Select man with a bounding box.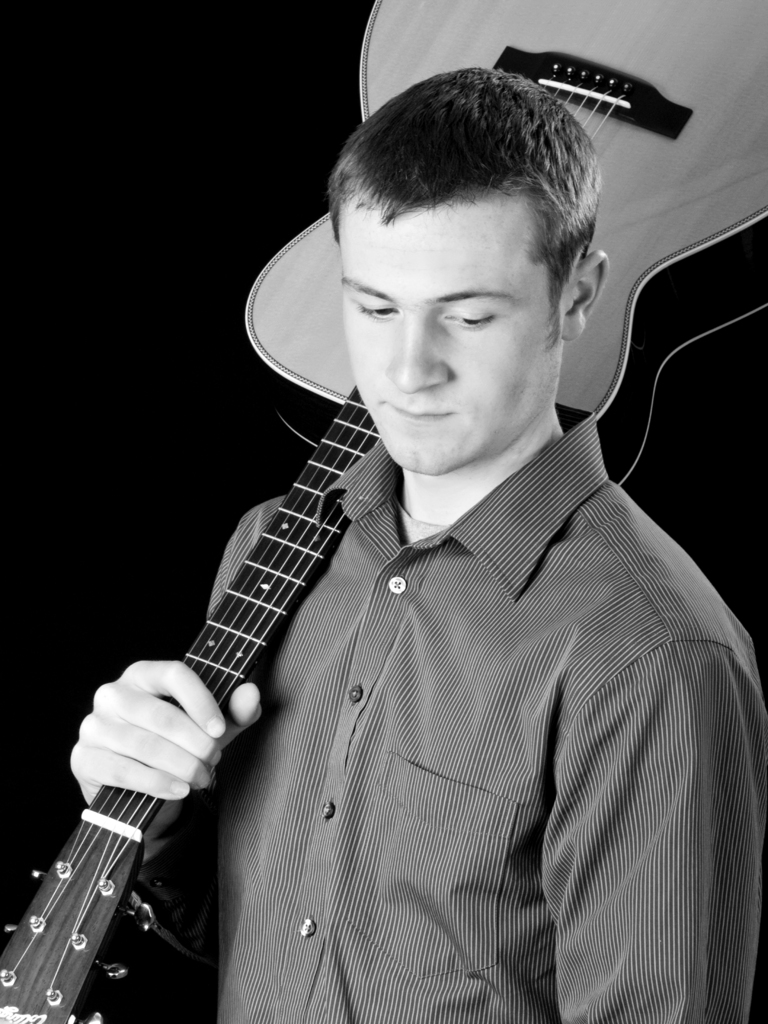
bbox(68, 66, 767, 1023).
